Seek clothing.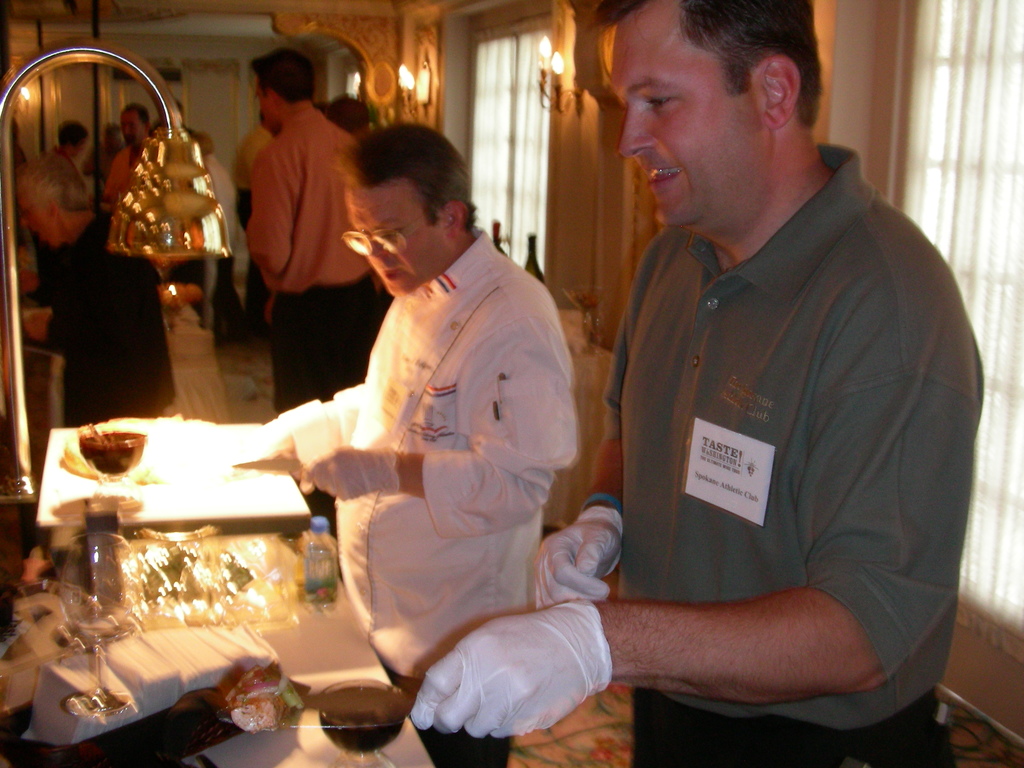
x1=242 y1=100 x2=376 y2=414.
